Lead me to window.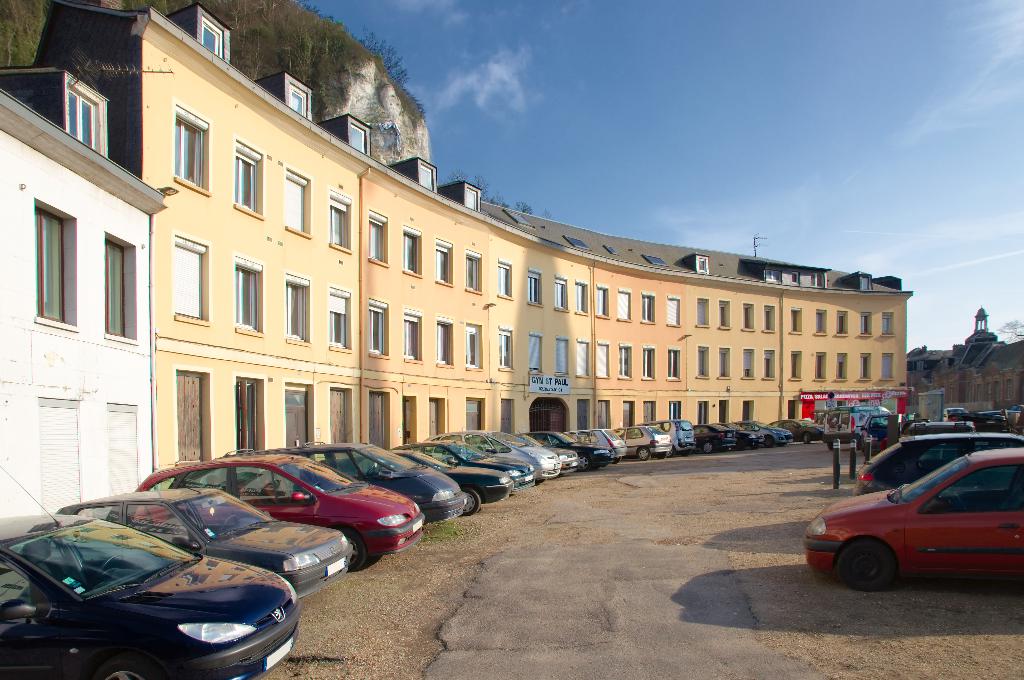
Lead to locate(719, 303, 727, 326).
